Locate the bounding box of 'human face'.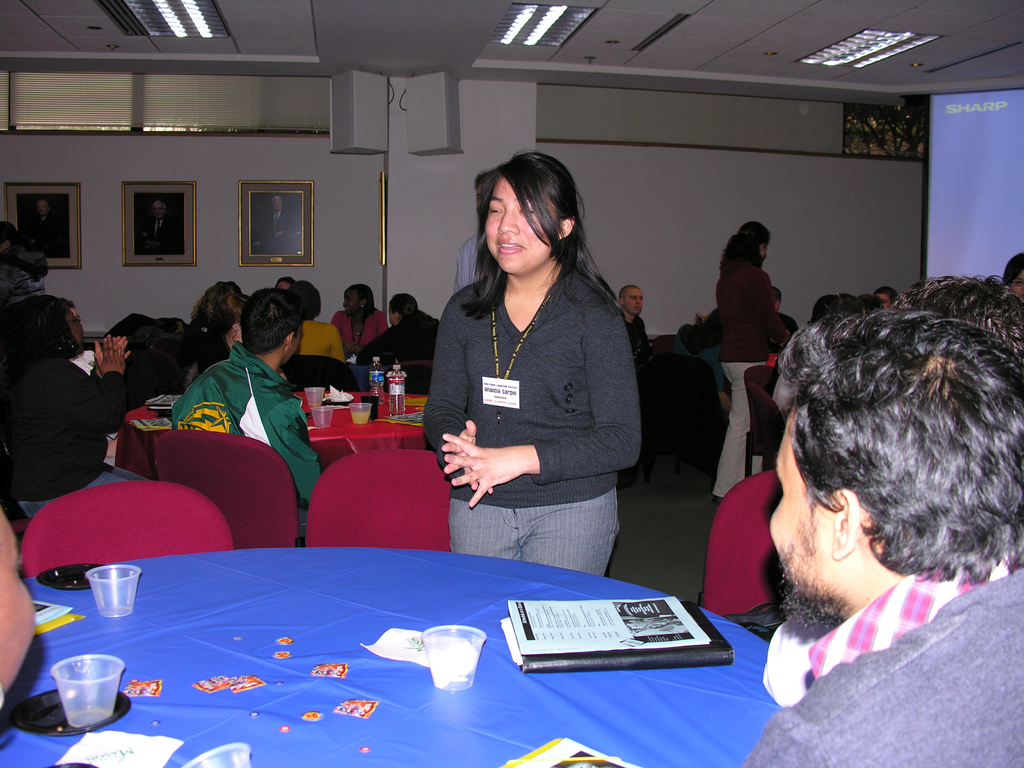
Bounding box: {"x1": 270, "y1": 195, "x2": 282, "y2": 211}.
